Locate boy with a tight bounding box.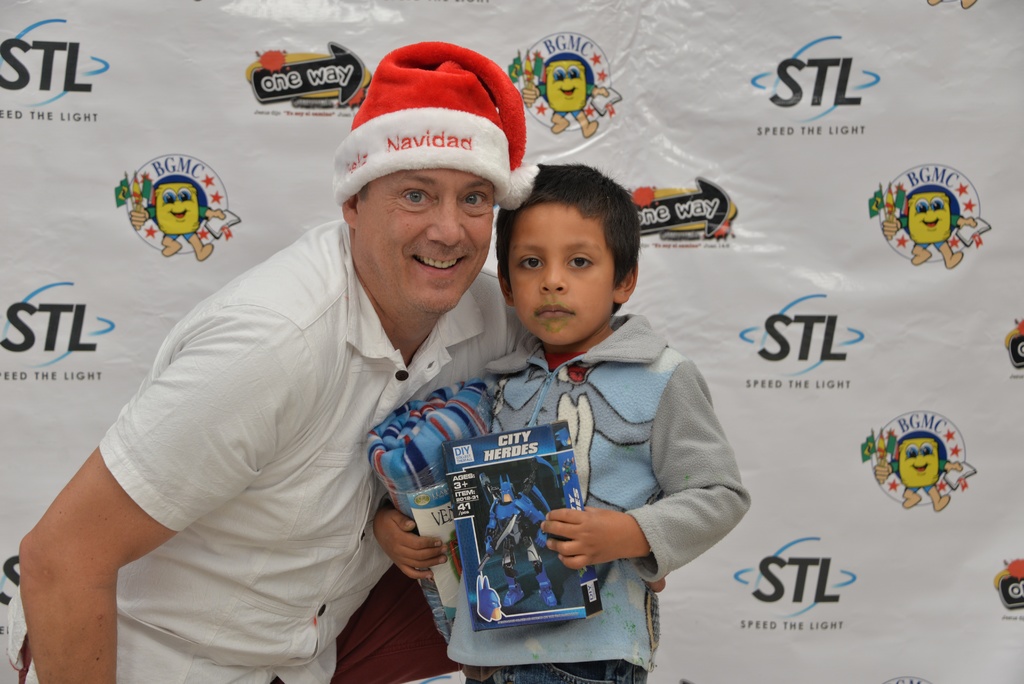
box=[452, 172, 721, 633].
